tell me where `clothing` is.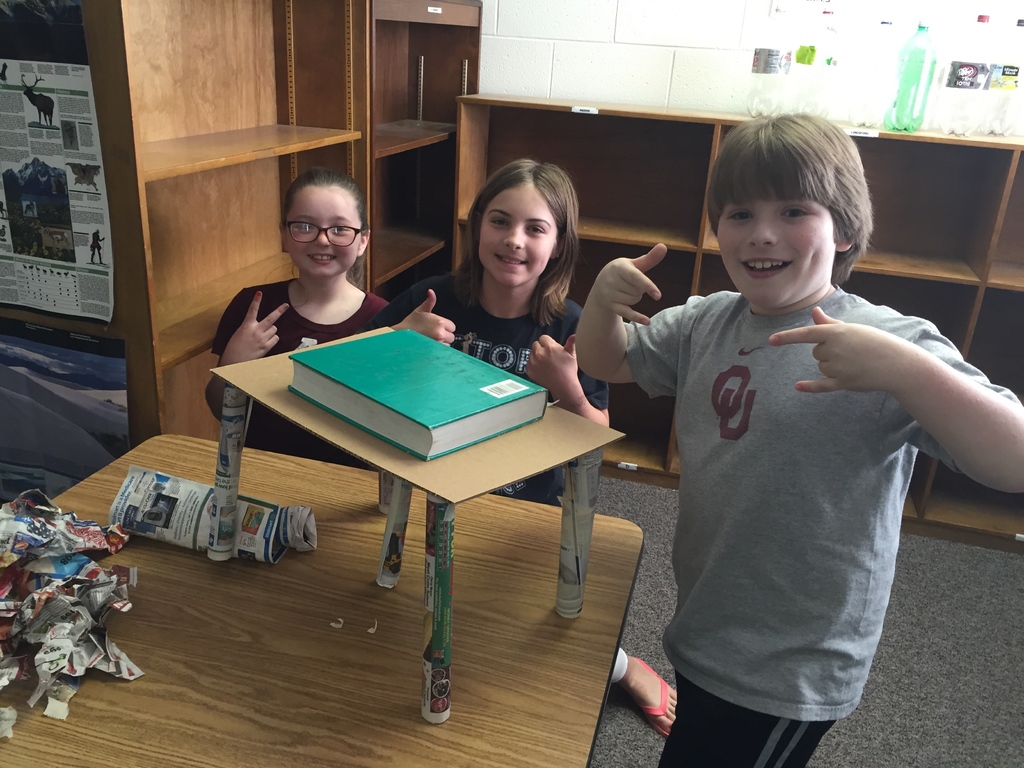
`clothing` is at pyautogui.locateOnScreen(355, 265, 615, 508).
